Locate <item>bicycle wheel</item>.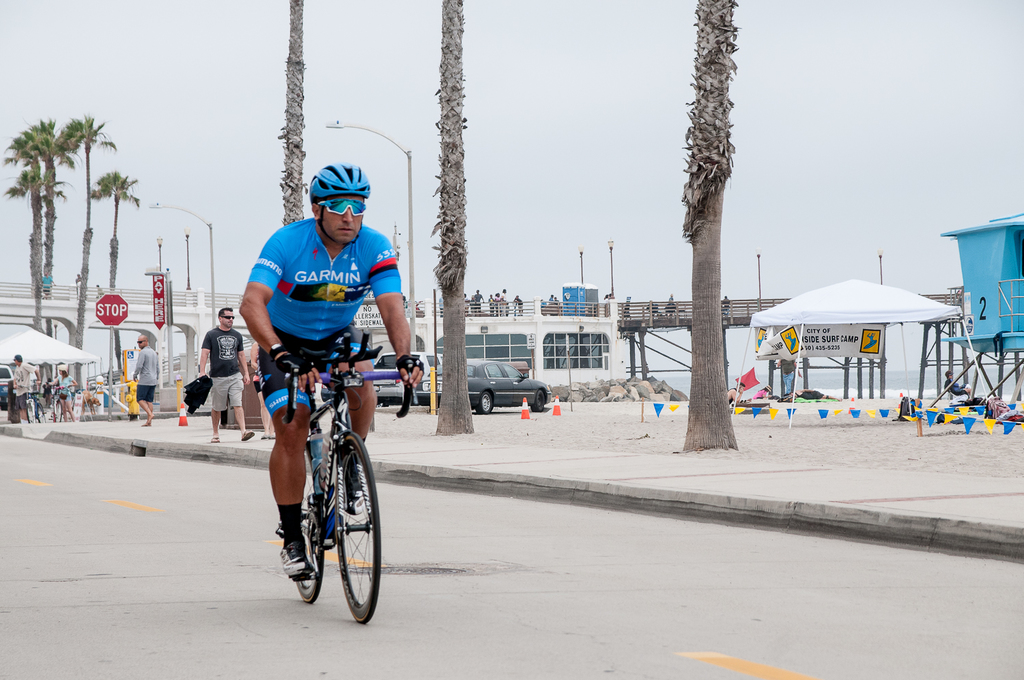
Bounding box: 33, 398, 46, 423.
